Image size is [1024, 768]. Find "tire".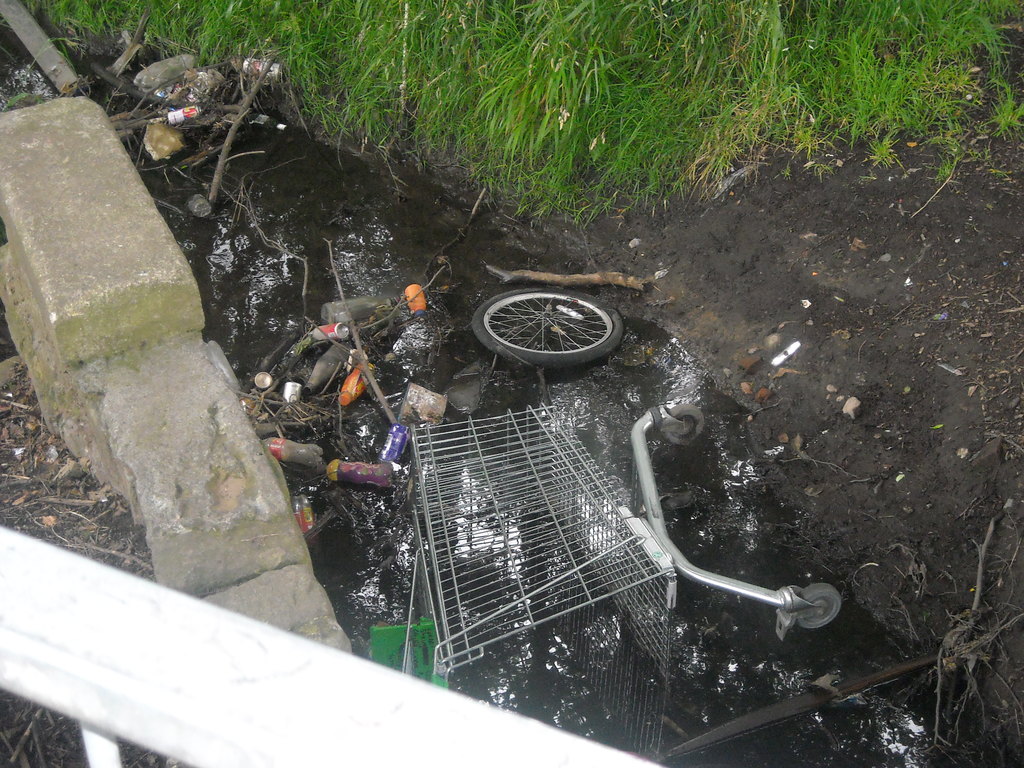
x1=472, y1=282, x2=635, y2=368.
